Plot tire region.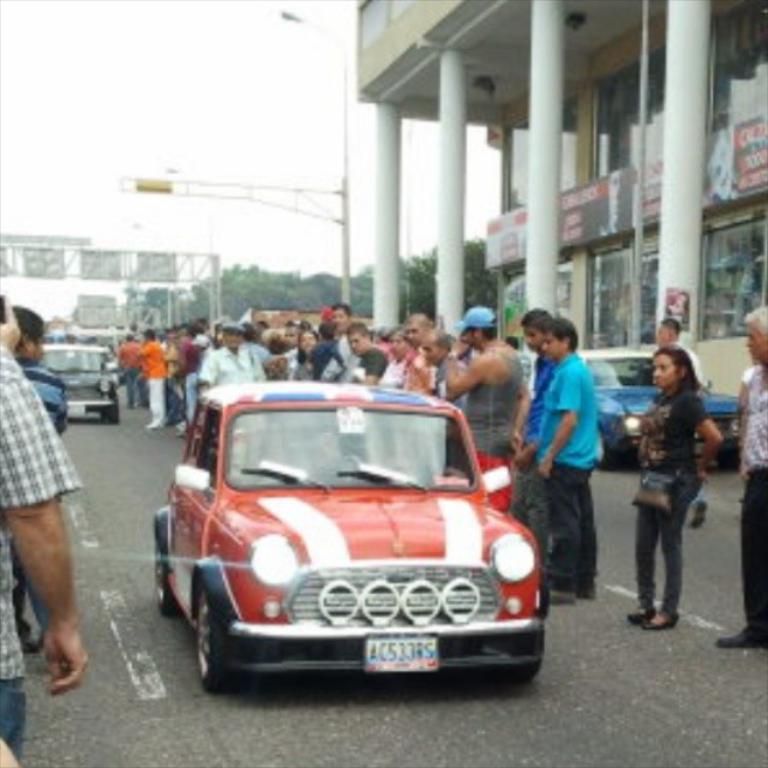
Plotted at select_region(108, 403, 121, 425).
